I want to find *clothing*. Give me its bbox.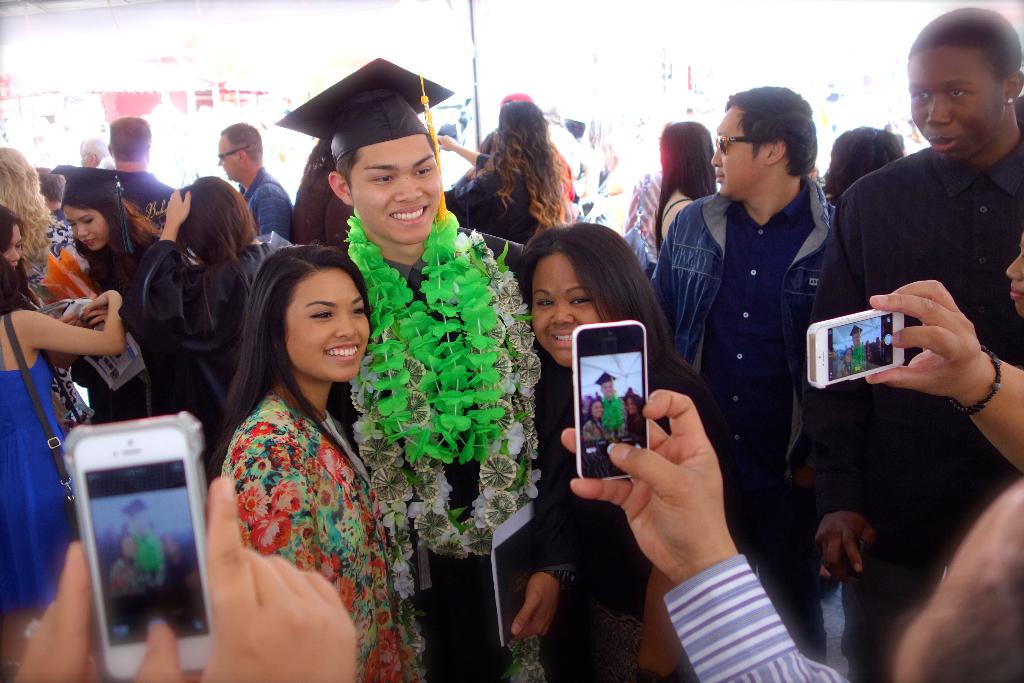
l=220, t=393, r=435, b=682.
